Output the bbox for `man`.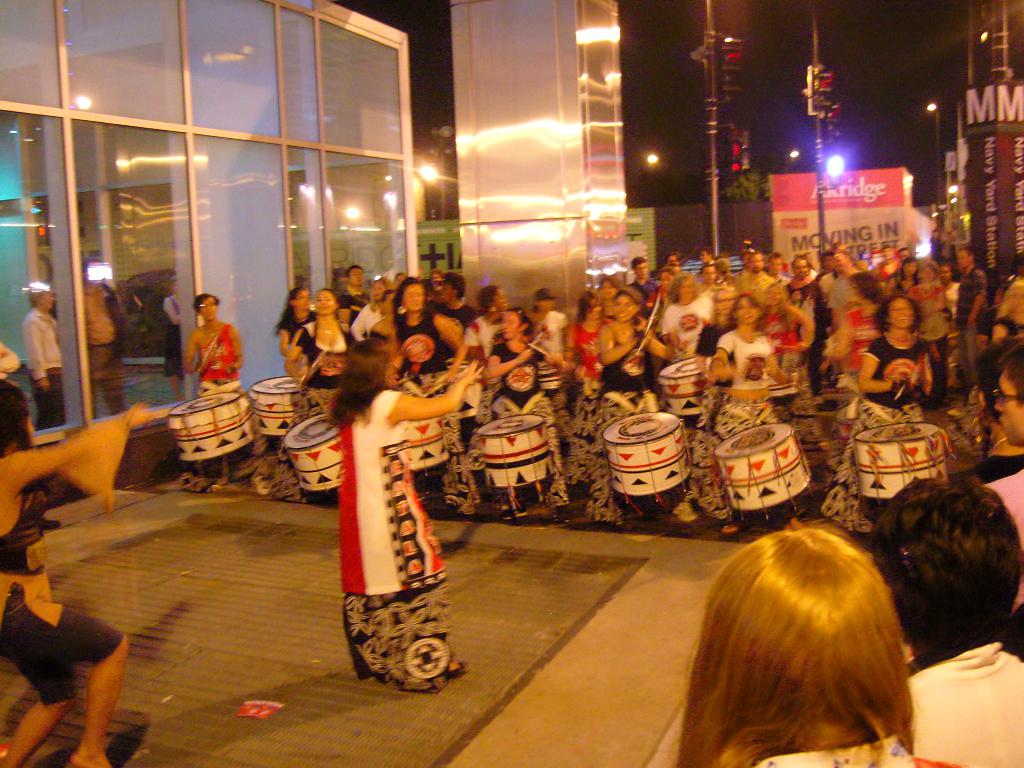
164, 292, 236, 396.
